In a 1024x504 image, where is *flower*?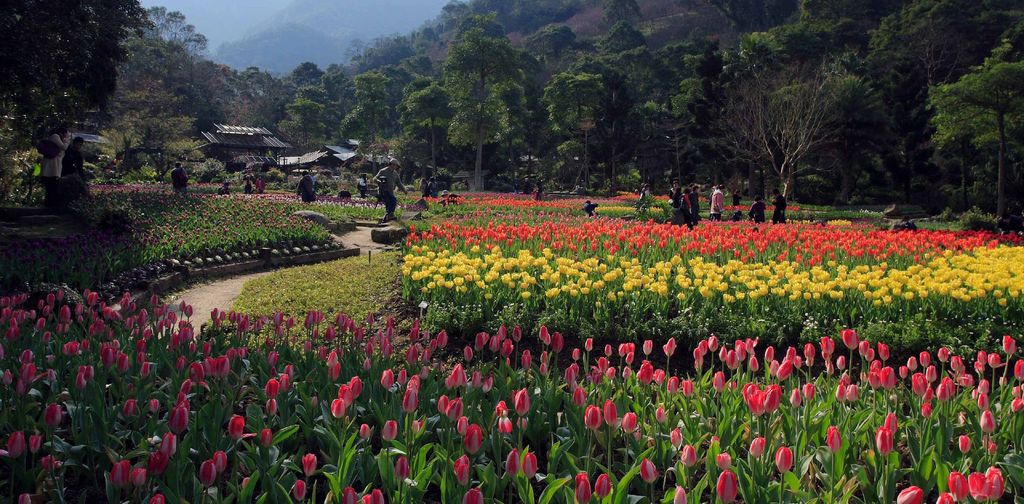
region(875, 341, 891, 363).
